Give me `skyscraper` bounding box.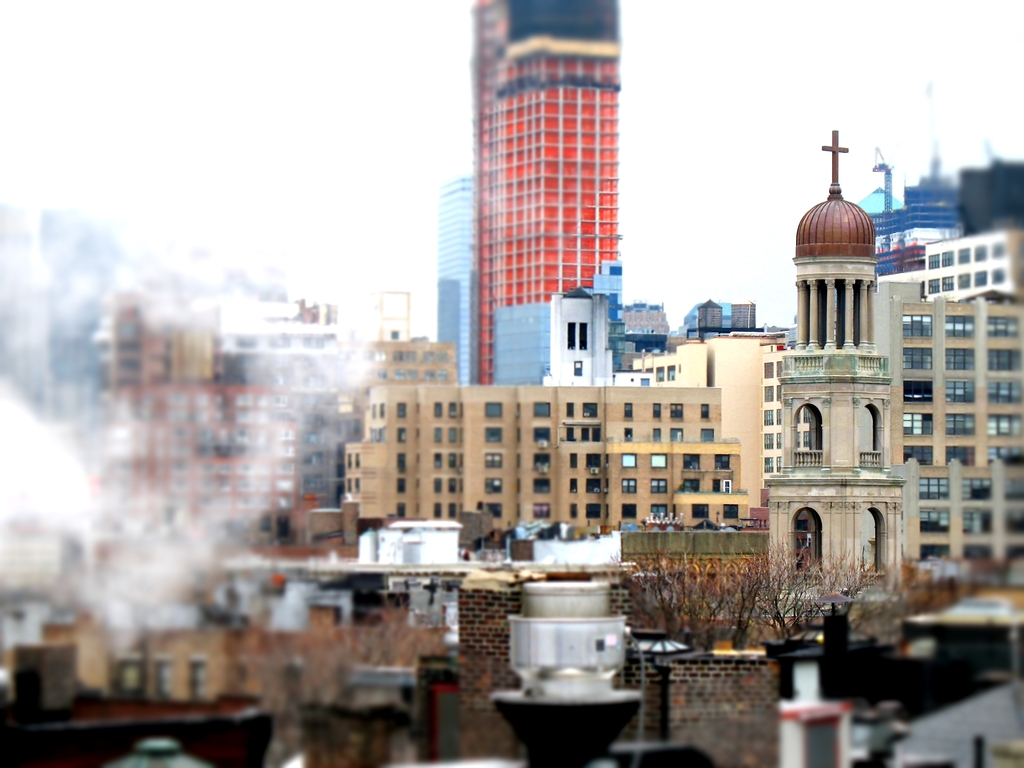
x1=433 y1=174 x2=473 y2=384.
